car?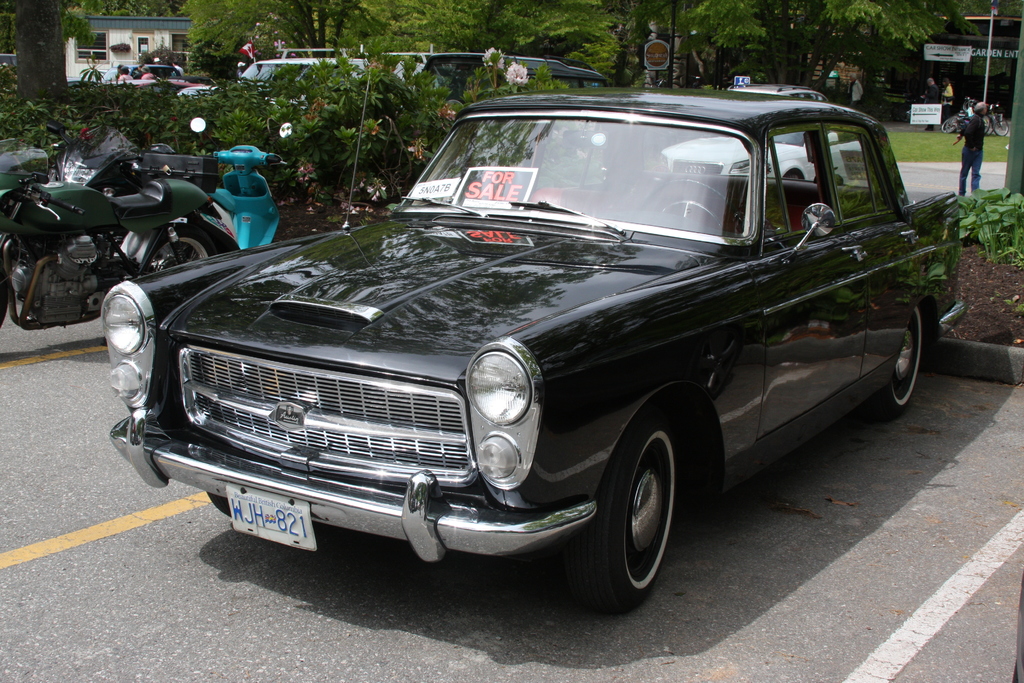
{"x1": 98, "y1": 84, "x2": 974, "y2": 612}
